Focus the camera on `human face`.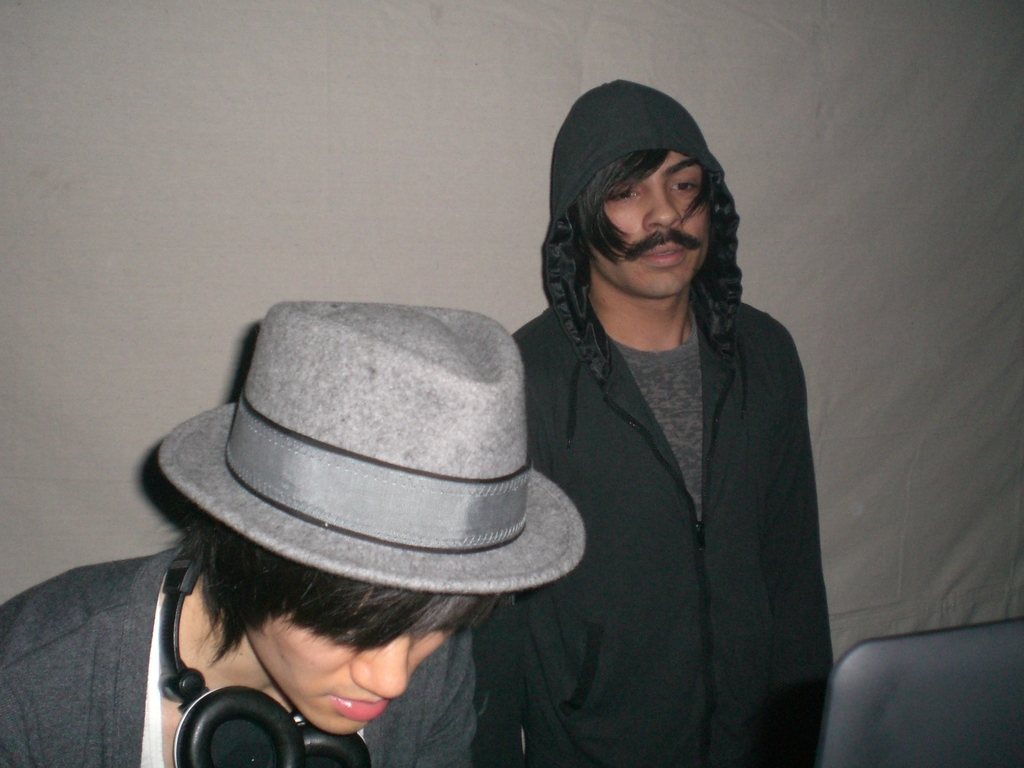
Focus region: detection(592, 149, 705, 300).
